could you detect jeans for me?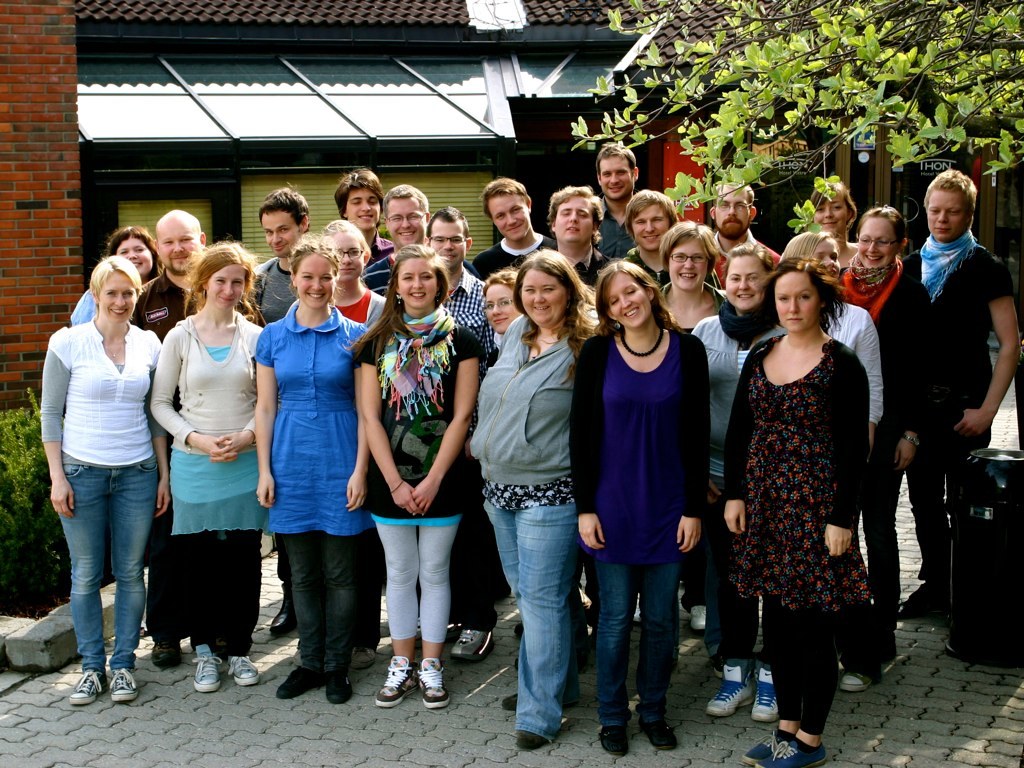
Detection result: 593 557 680 726.
